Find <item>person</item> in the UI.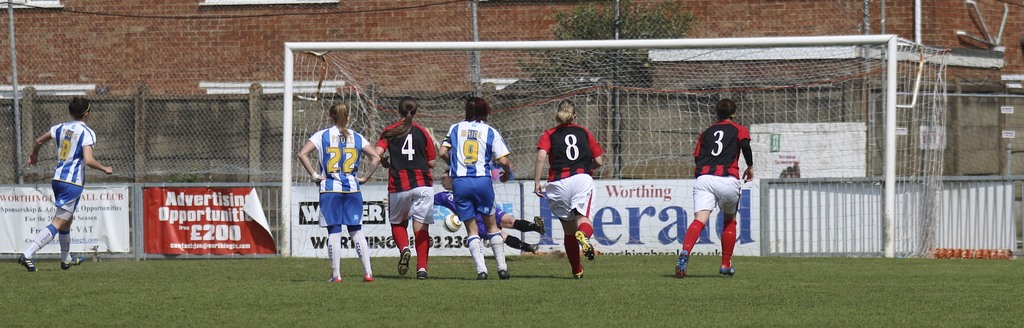
UI element at 372,104,440,279.
